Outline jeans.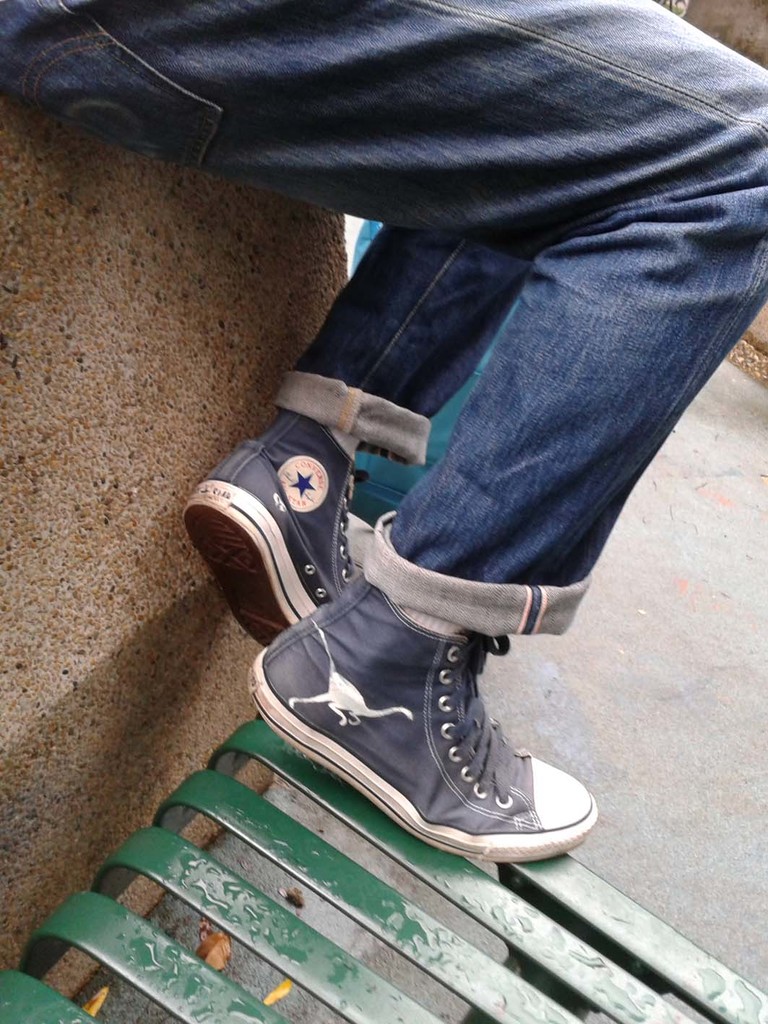
Outline: l=0, t=0, r=767, b=631.
